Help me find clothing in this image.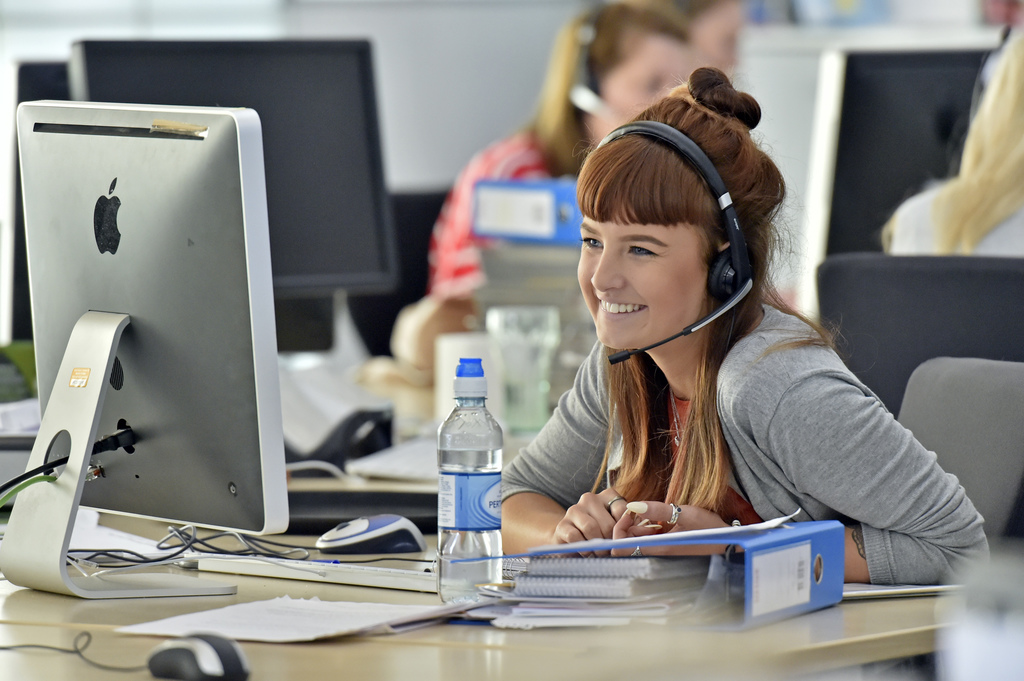
Found it: {"left": 489, "top": 303, "right": 990, "bottom": 675}.
